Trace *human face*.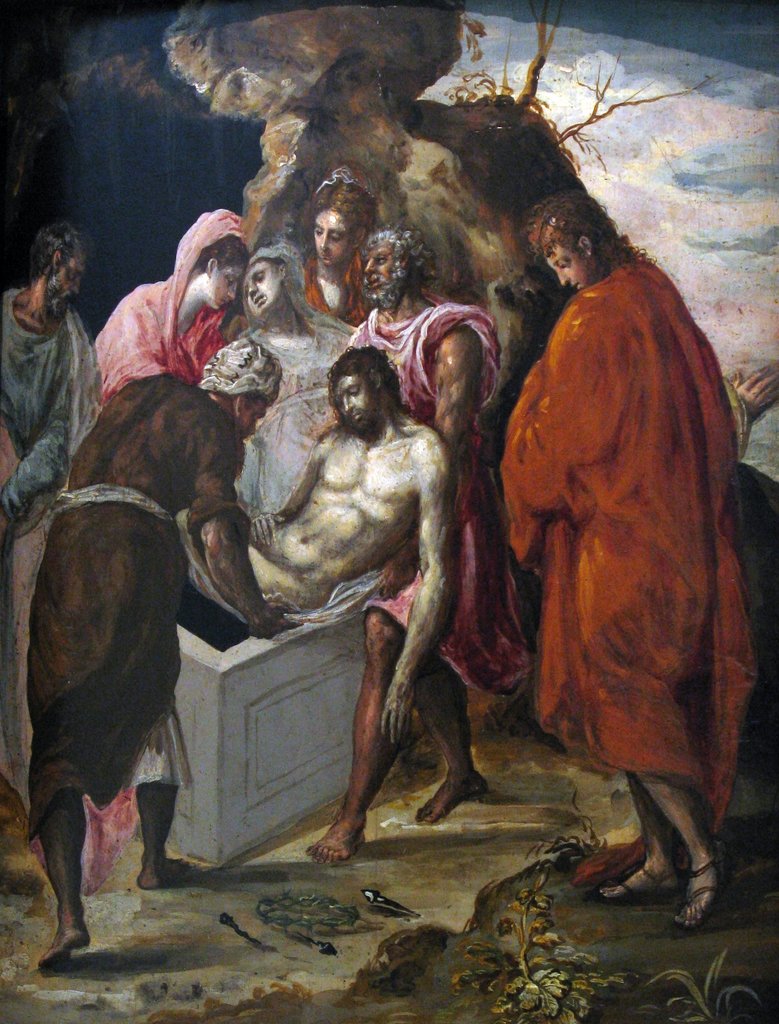
Traced to l=242, t=261, r=280, b=319.
